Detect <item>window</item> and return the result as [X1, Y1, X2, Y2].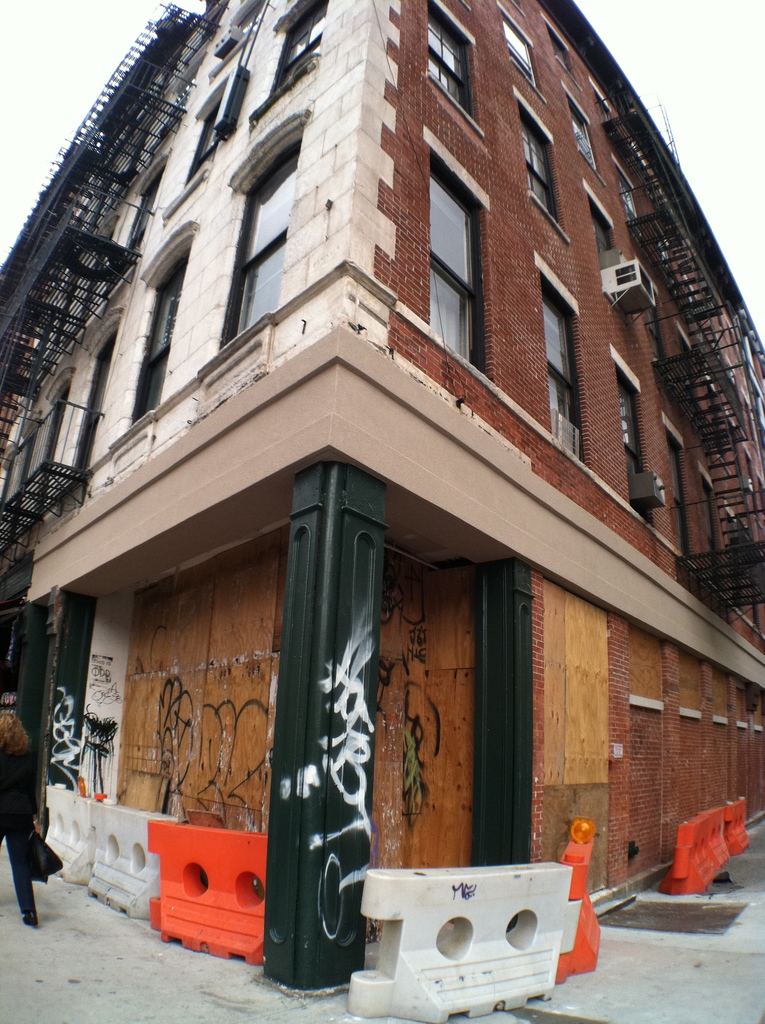
[217, 110, 304, 350].
